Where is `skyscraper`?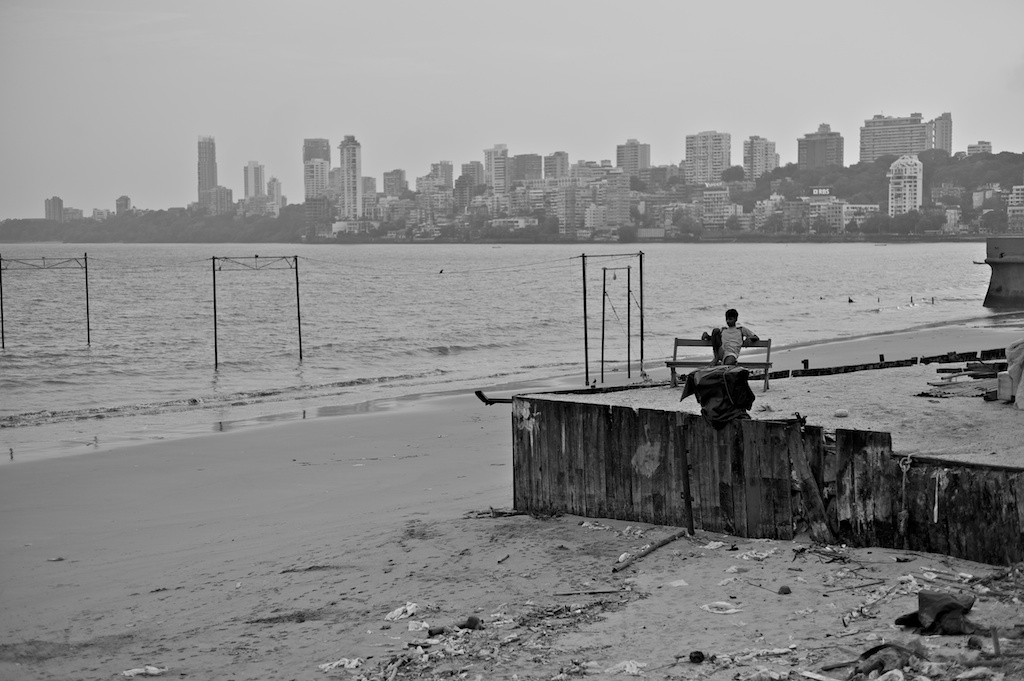
<bbox>422, 162, 463, 205</bbox>.
